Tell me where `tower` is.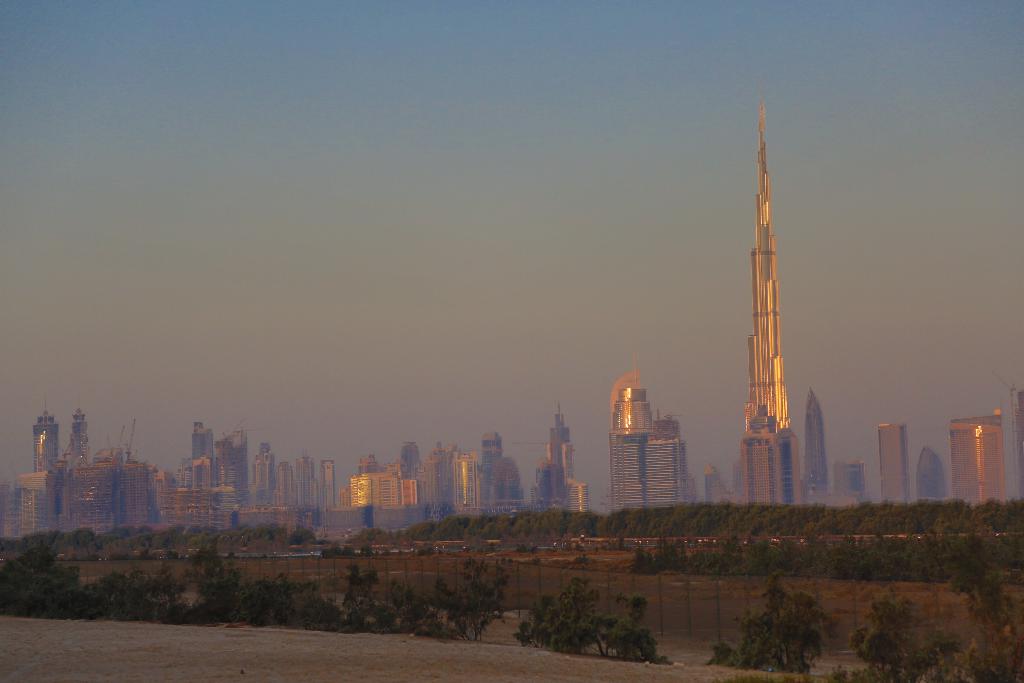
`tower` is at bbox(921, 449, 945, 499).
